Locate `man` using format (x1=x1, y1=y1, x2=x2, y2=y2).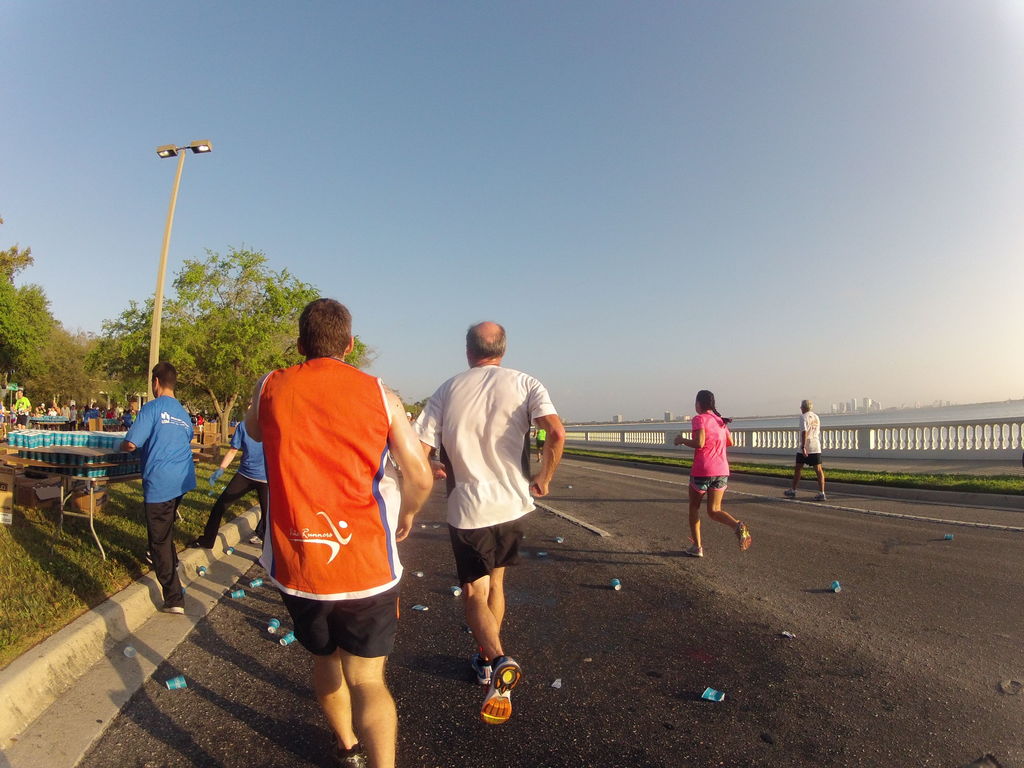
(x1=113, y1=360, x2=196, y2=611).
